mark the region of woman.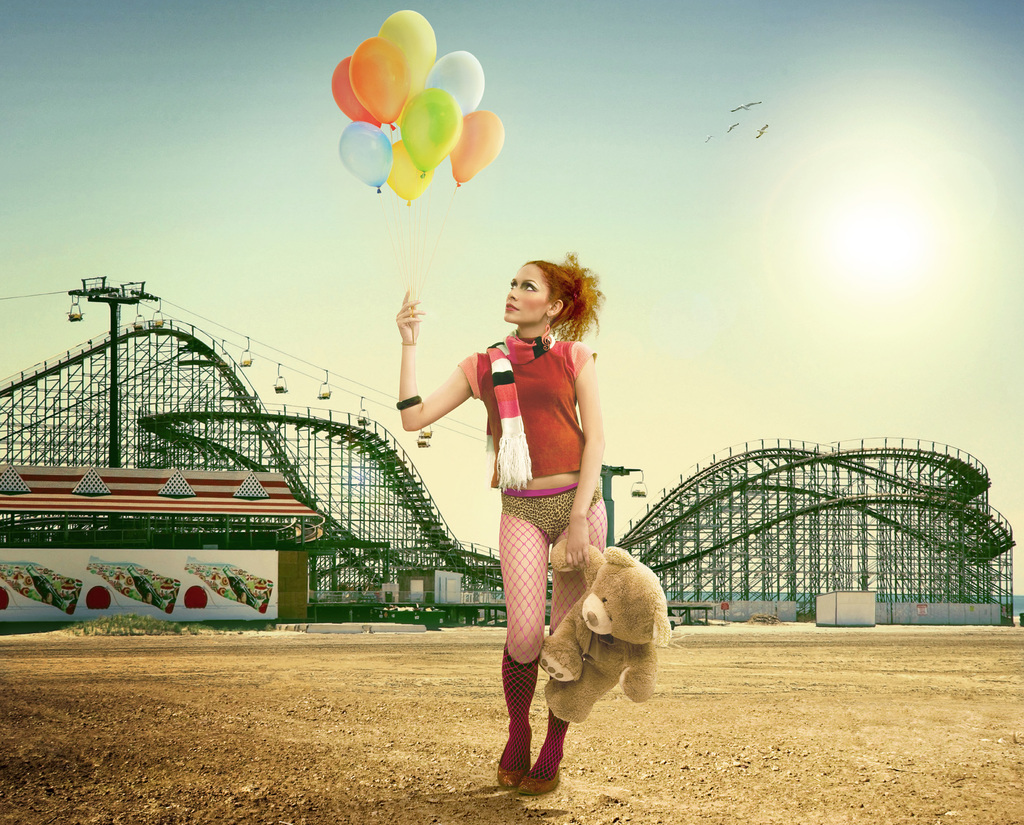
Region: box(432, 216, 657, 795).
